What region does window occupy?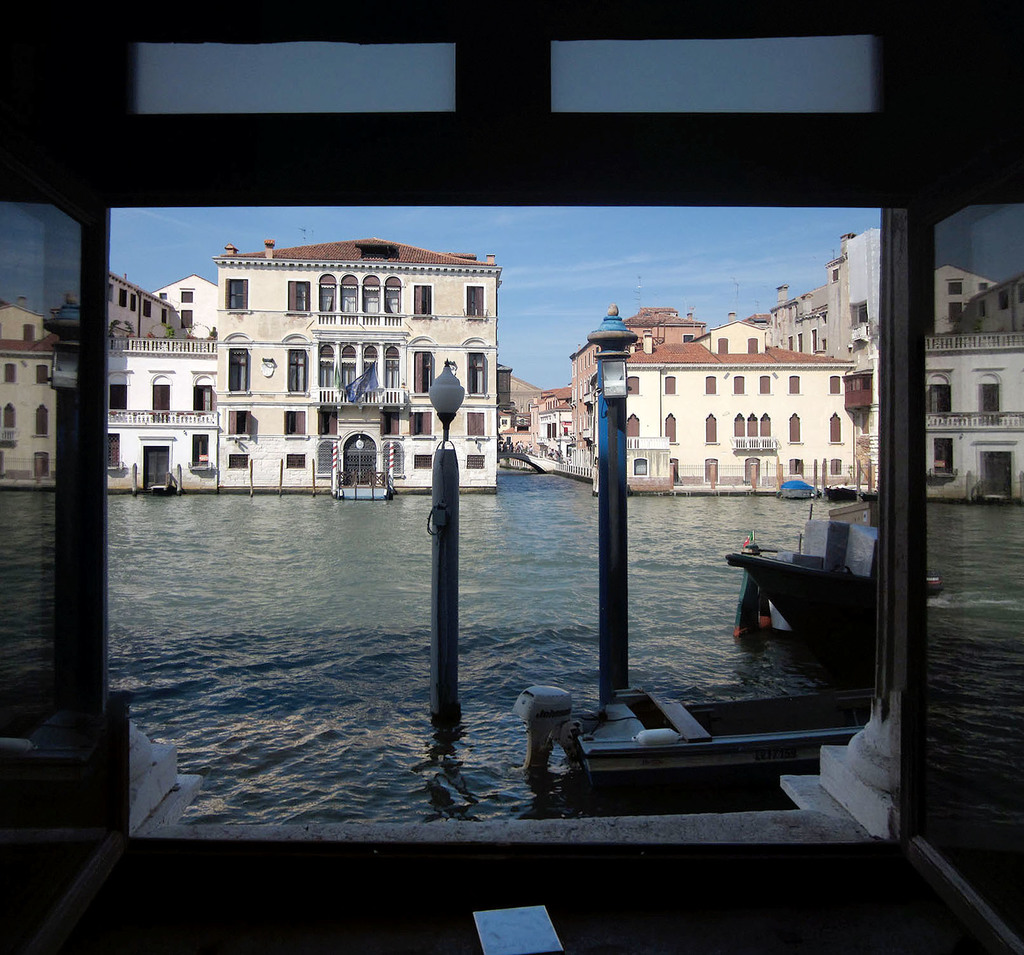
crop(682, 334, 696, 346).
